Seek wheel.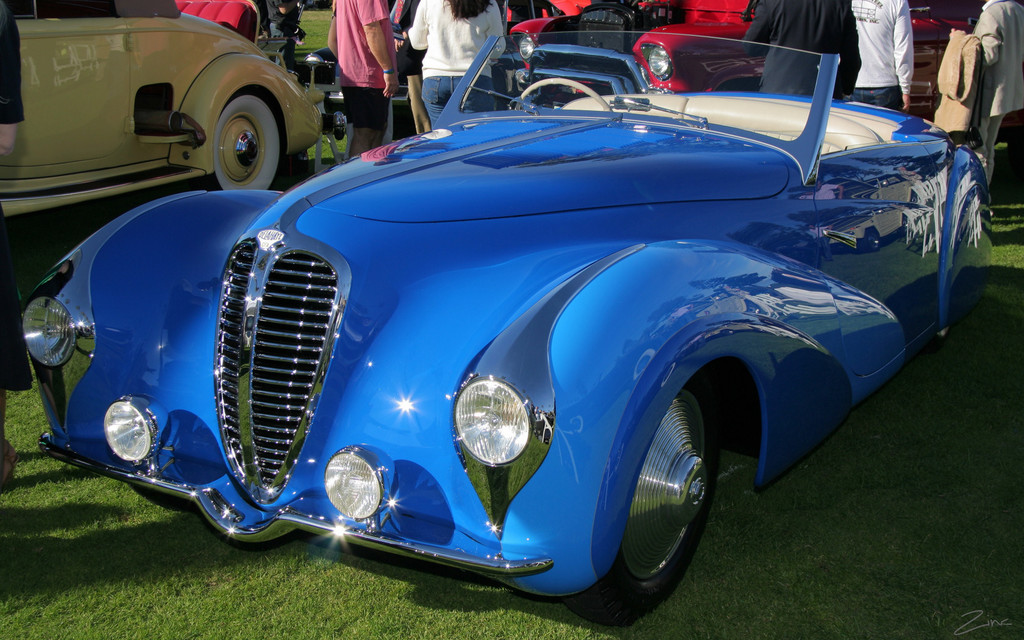
<region>207, 86, 280, 196</region>.
